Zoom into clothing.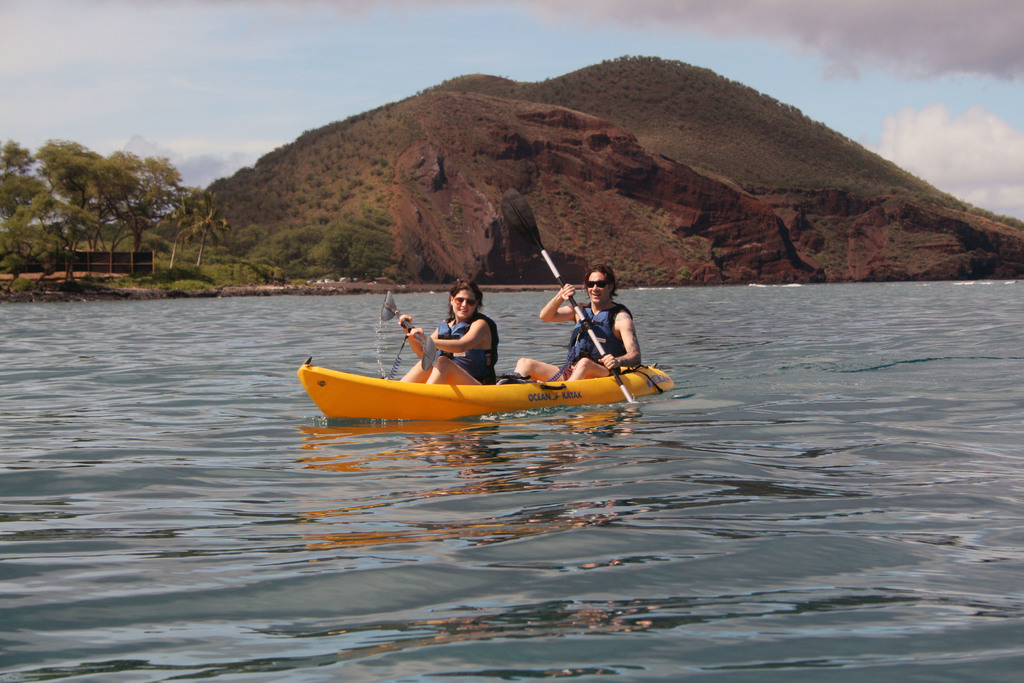
Zoom target: (433, 311, 503, 388).
